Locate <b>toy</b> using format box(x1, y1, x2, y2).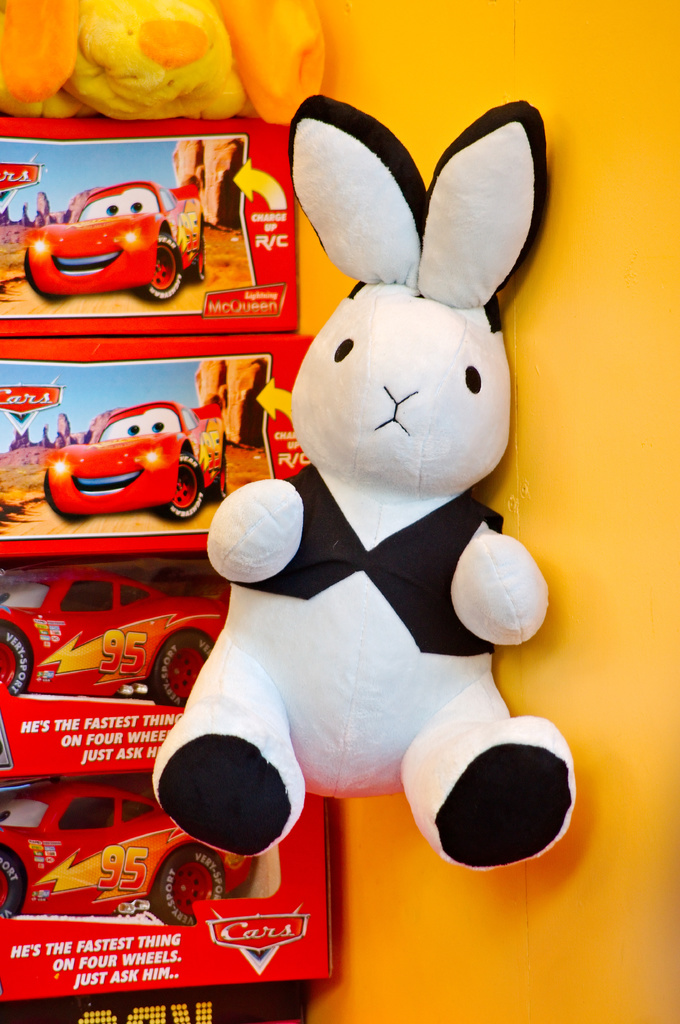
box(43, 399, 226, 524).
